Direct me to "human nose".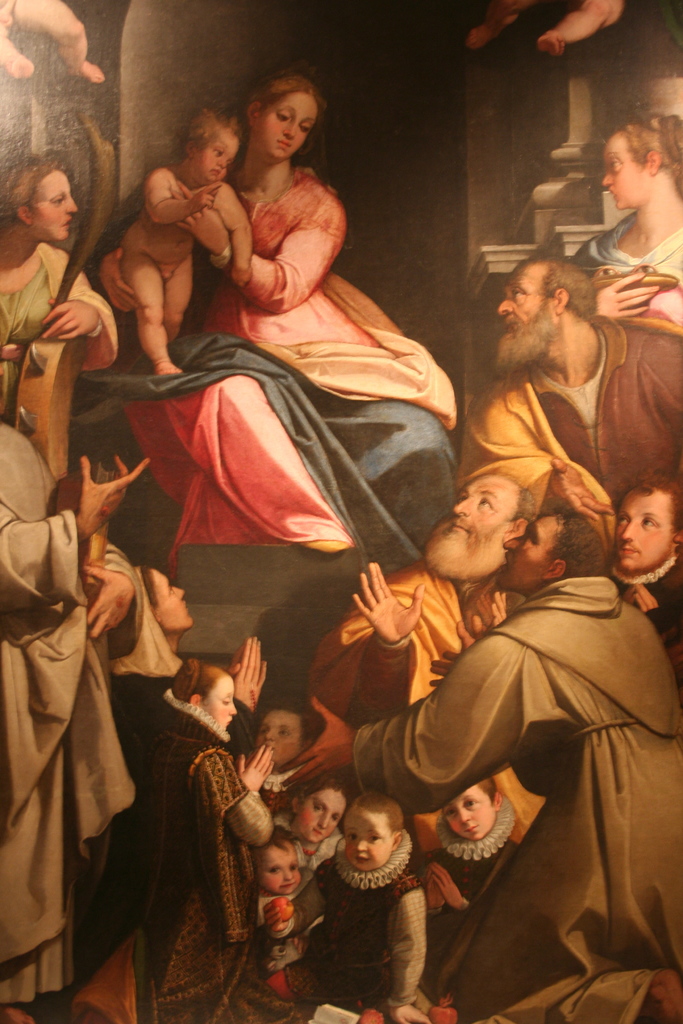
Direction: rect(458, 807, 470, 825).
